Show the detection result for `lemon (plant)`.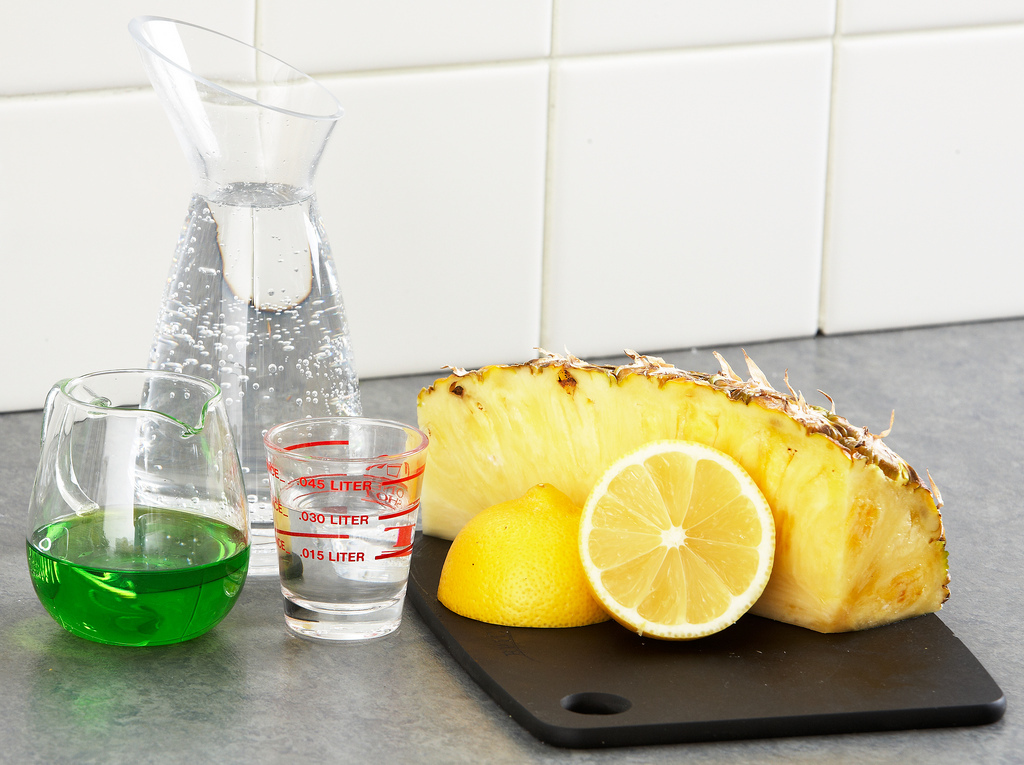
pyautogui.locateOnScreen(577, 439, 776, 641).
